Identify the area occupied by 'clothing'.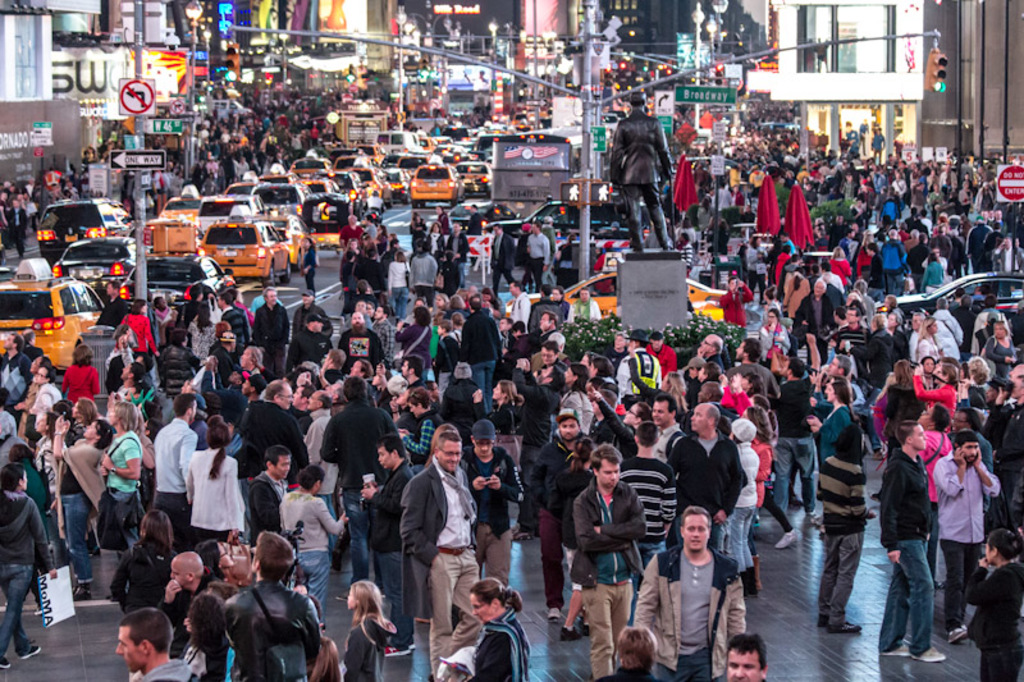
Area: (x1=630, y1=347, x2=652, y2=384).
